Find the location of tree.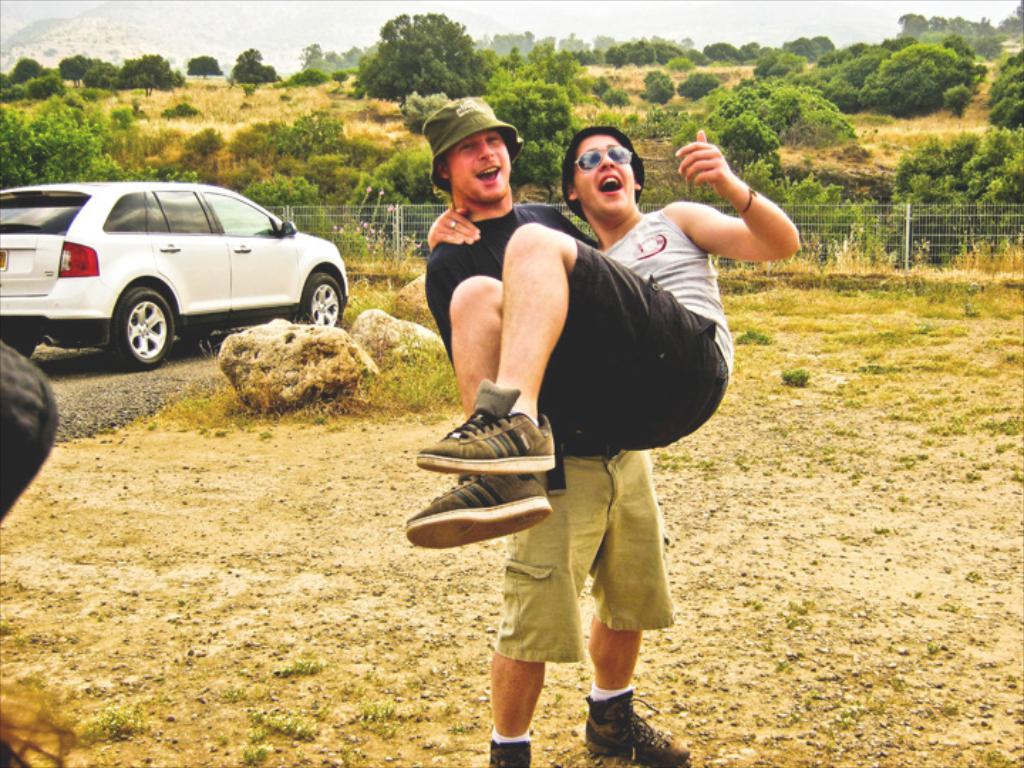
Location: BBox(893, 127, 1023, 250).
